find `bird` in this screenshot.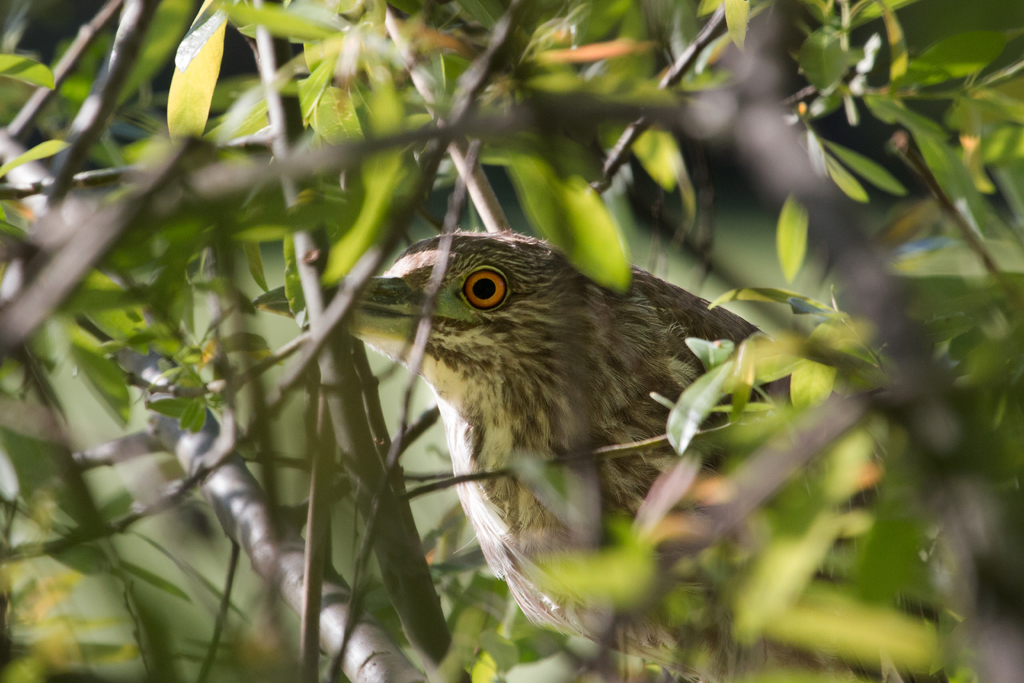
The bounding box for `bird` is <box>248,218,954,682</box>.
